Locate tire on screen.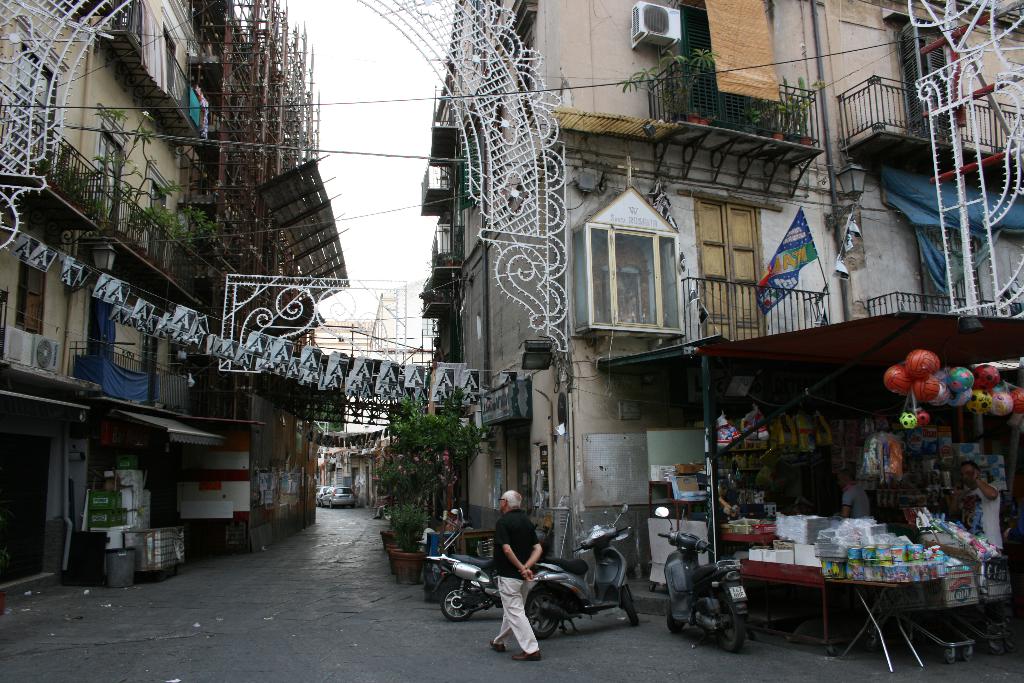
On screen at bbox(523, 589, 561, 636).
